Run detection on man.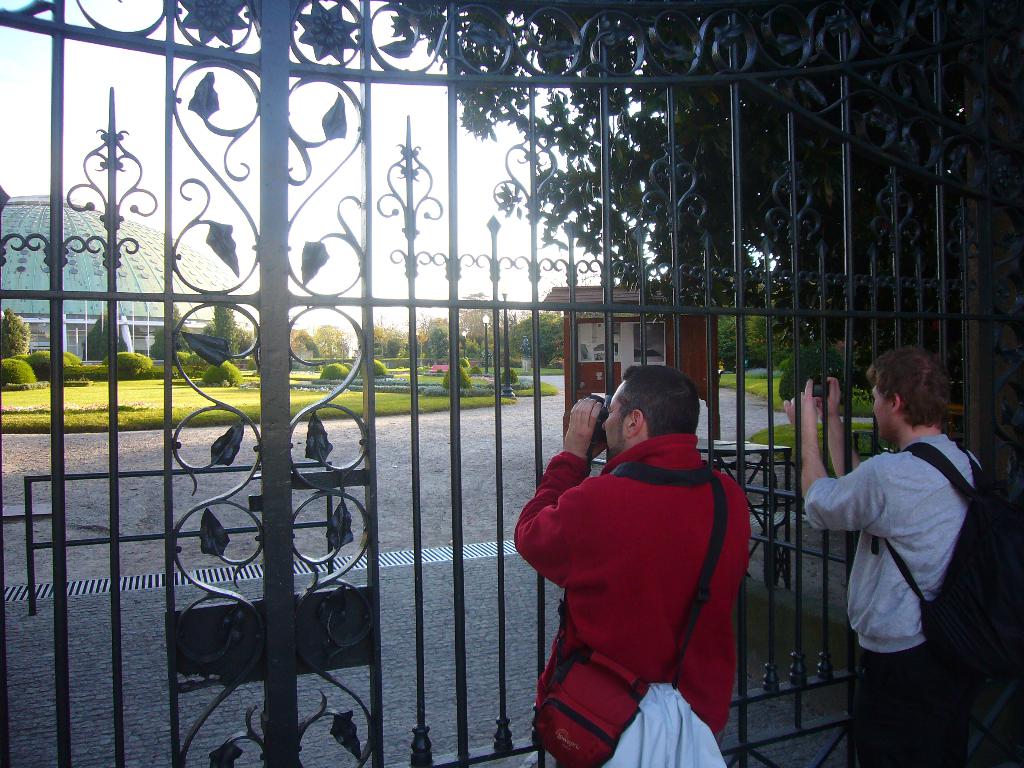
Result: l=491, t=355, r=778, b=767.
